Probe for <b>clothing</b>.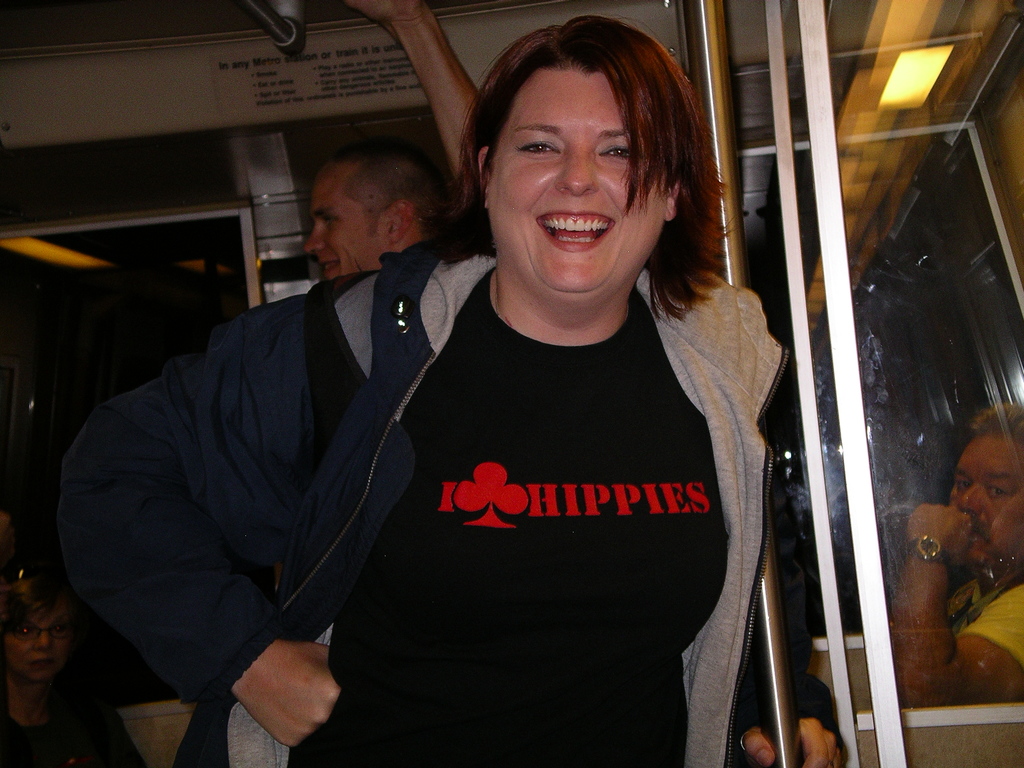
Probe result: 135/227/708/746.
